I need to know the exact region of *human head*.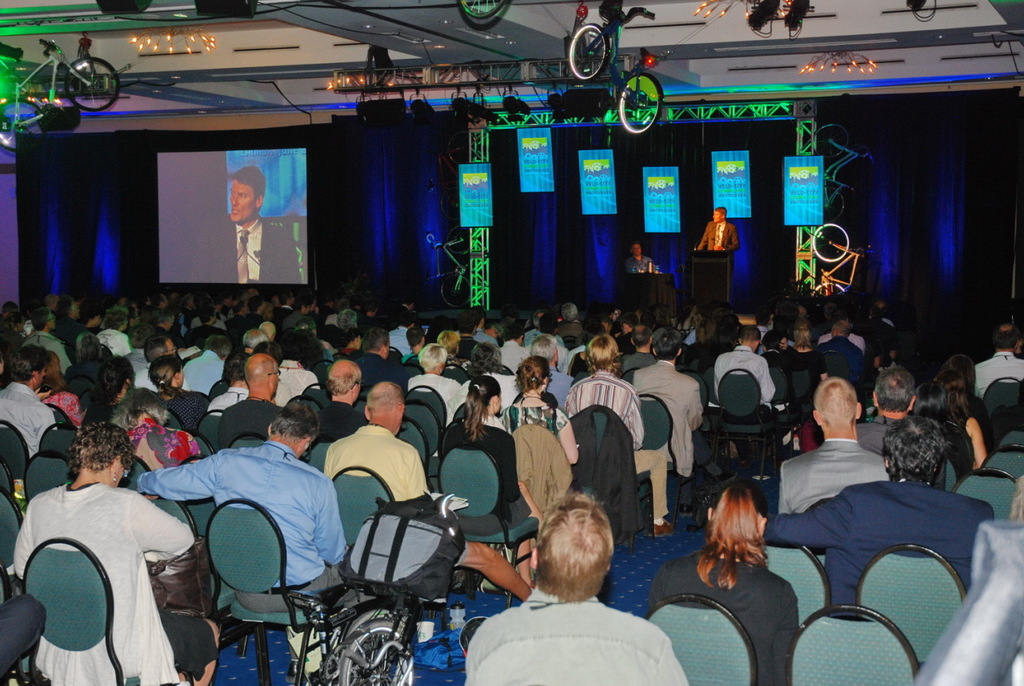
Region: {"left": 365, "top": 328, "right": 391, "bottom": 359}.
